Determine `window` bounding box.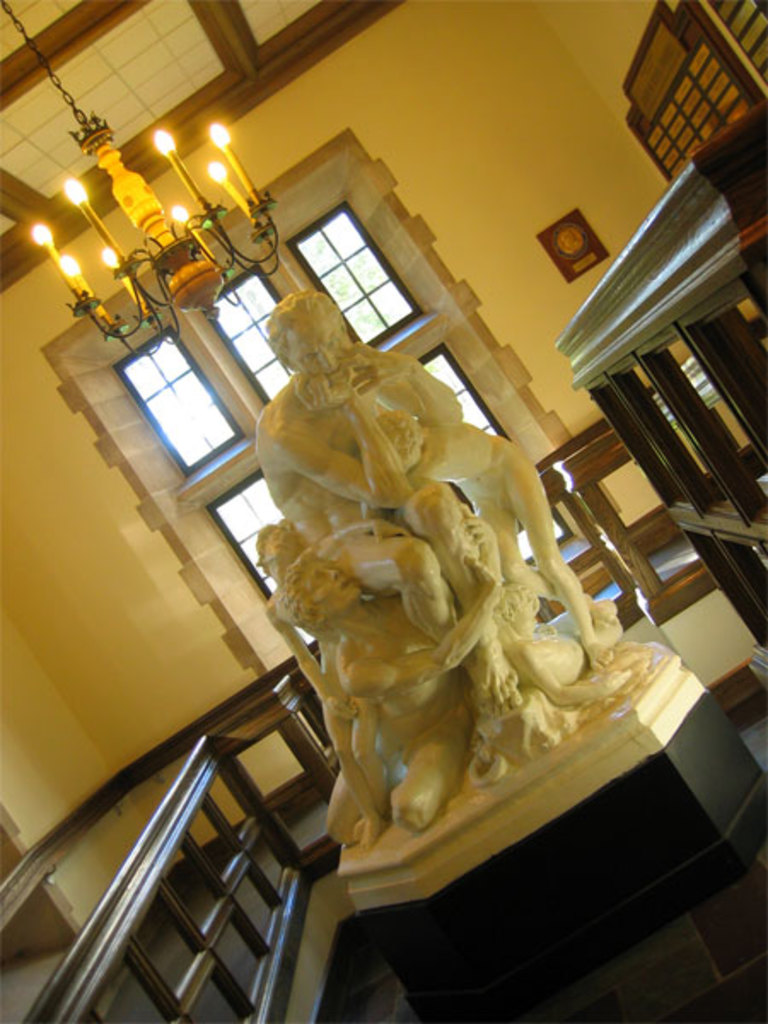
Determined: (left=418, top=348, right=568, bottom=568).
